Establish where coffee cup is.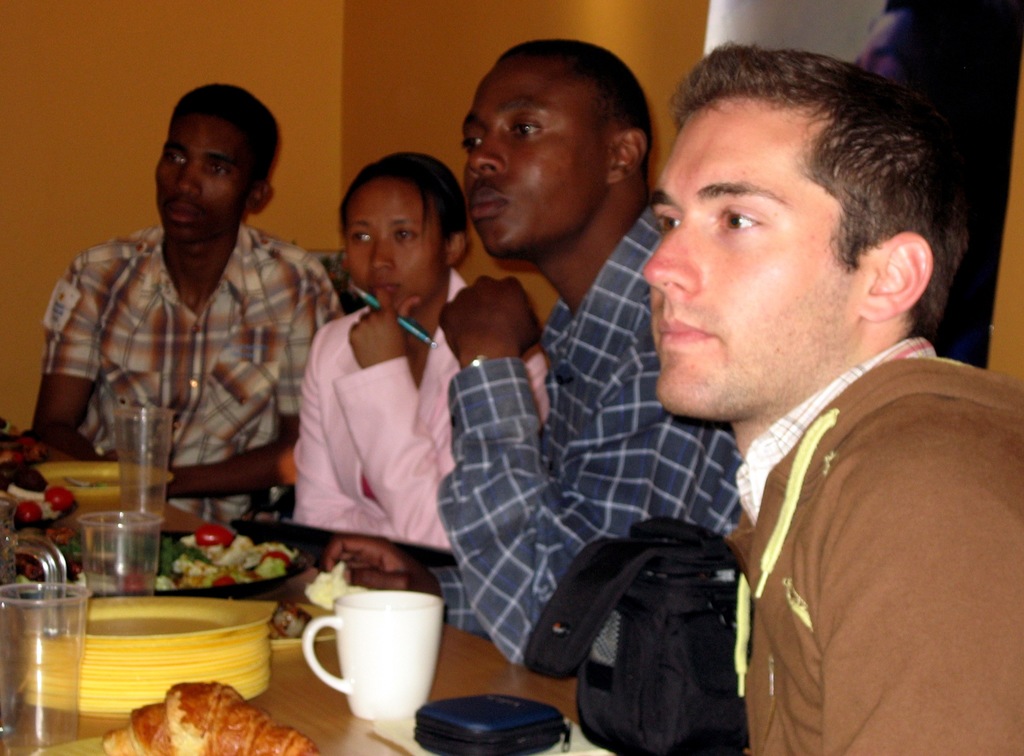
Established at detection(302, 586, 445, 726).
